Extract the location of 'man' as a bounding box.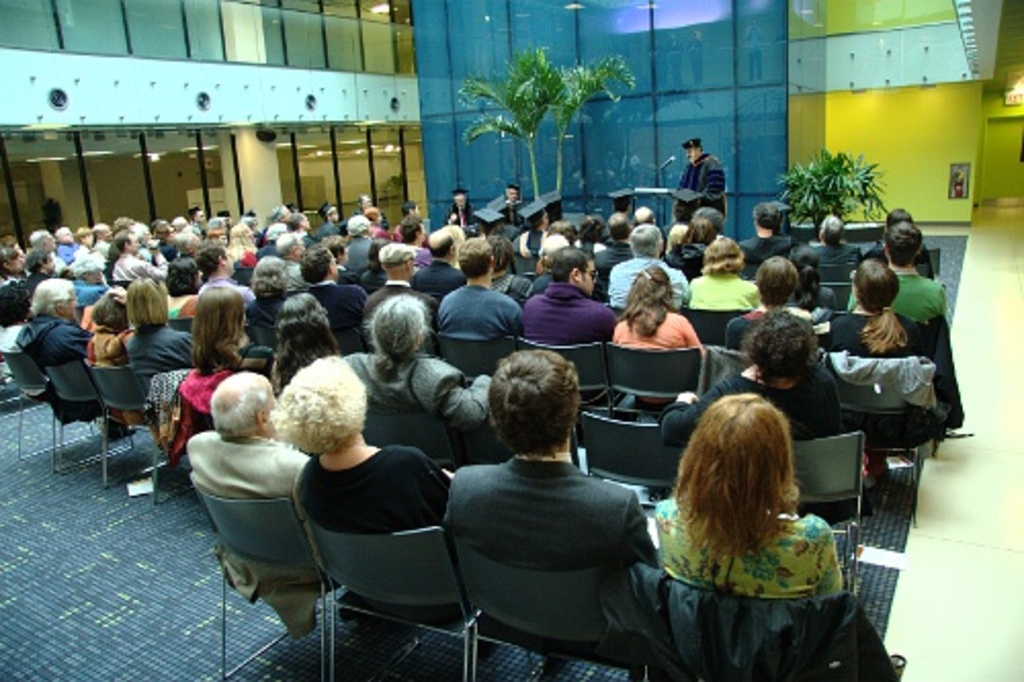
291,242,377,346.
